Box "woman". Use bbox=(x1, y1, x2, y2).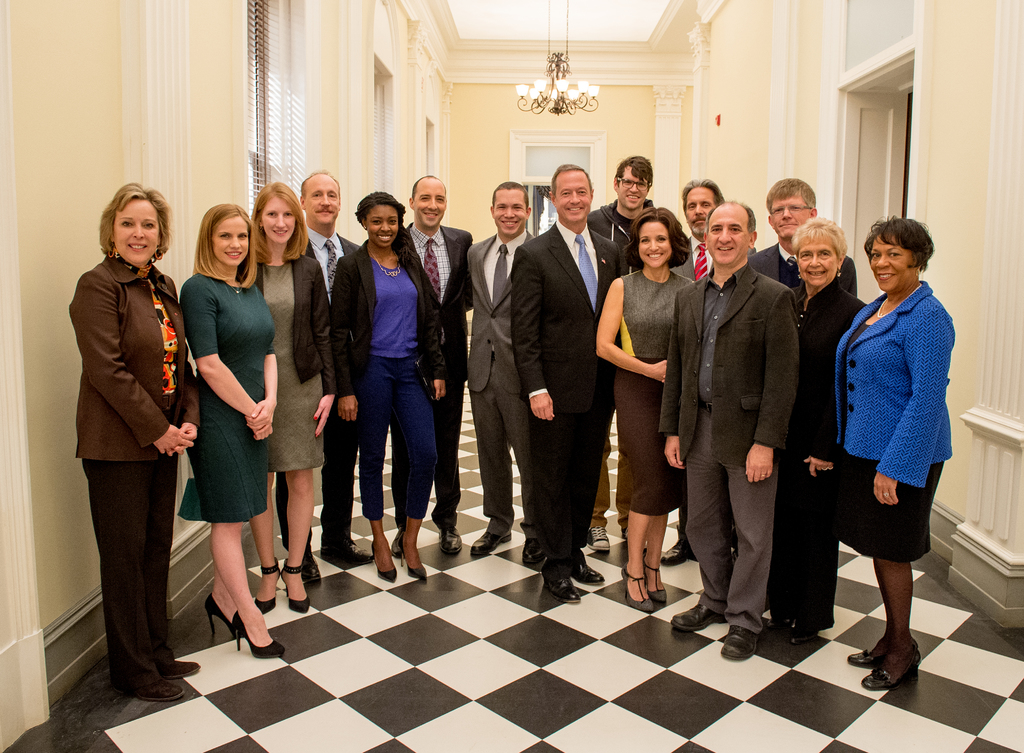
bbox=(589, 207, 698, 593).
